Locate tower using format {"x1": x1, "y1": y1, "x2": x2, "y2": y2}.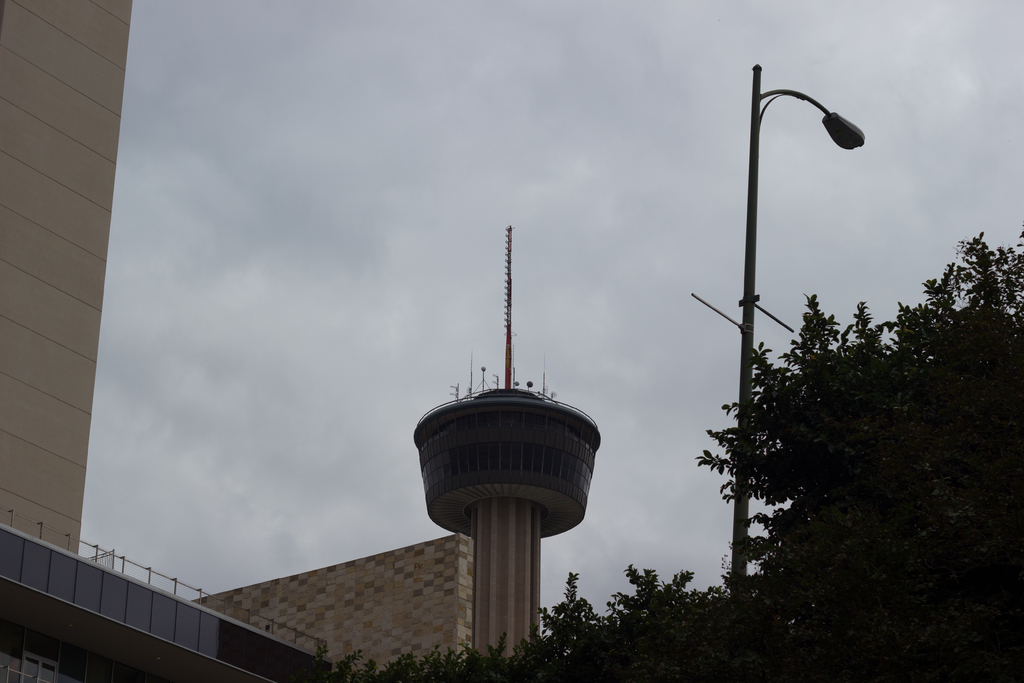
{"x1": 417, "y1": 224, "x2": 605, "y2": 662}.
